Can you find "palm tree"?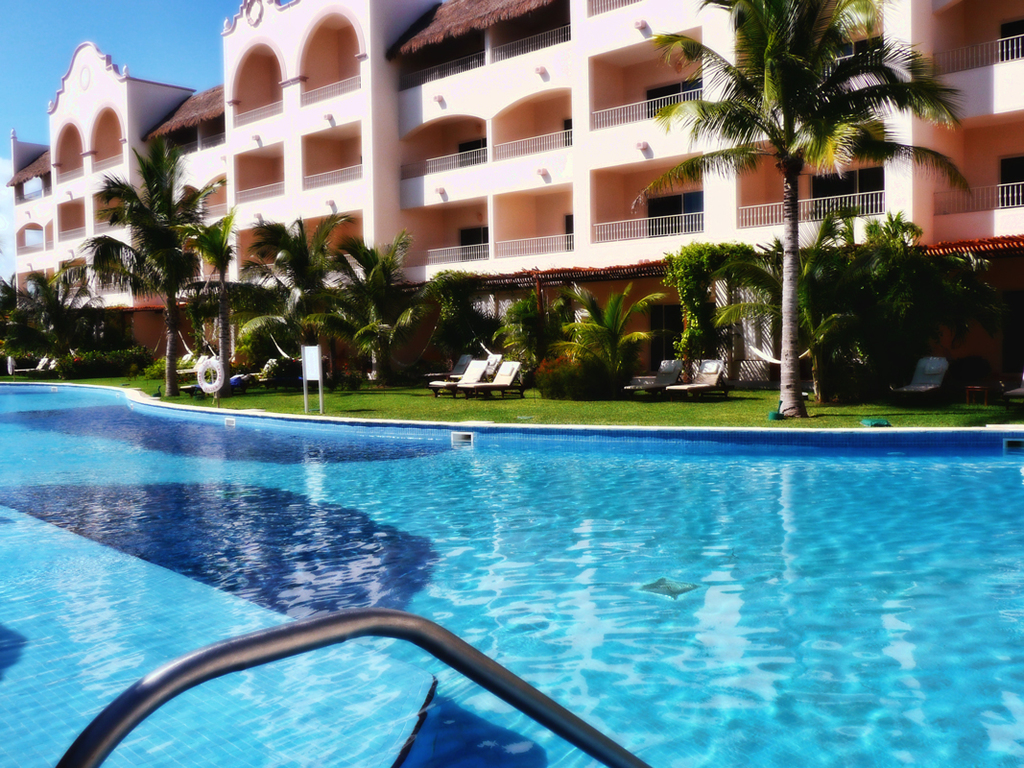
Yes, bounding box: x1=235 y1=240 x2=358 y2=394.
